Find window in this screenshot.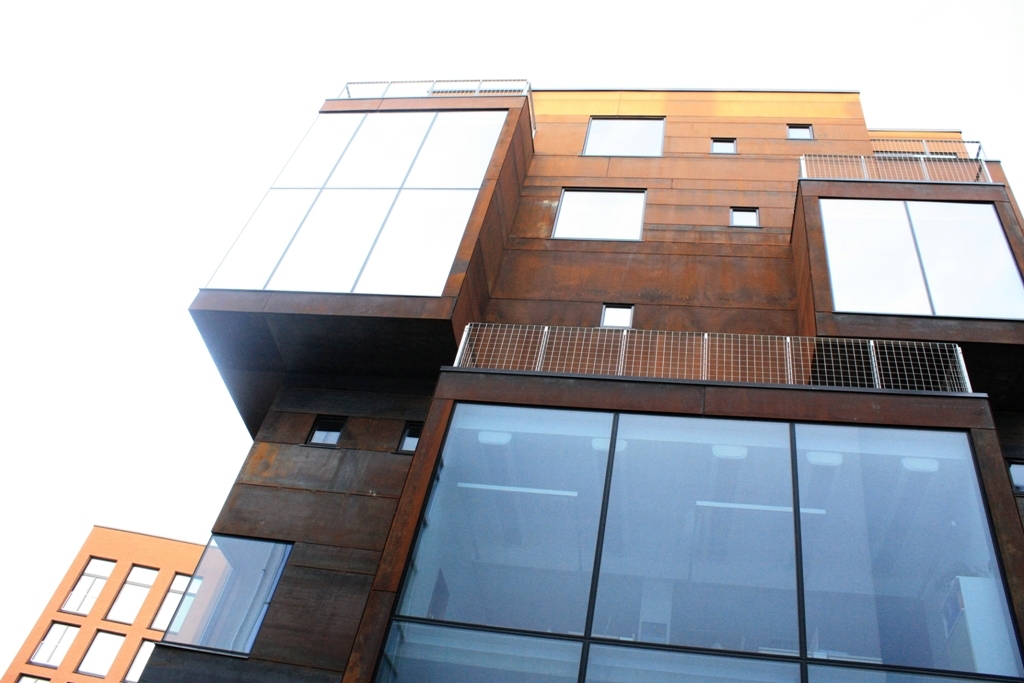
The bounding box for window is 305:431:343:450.
